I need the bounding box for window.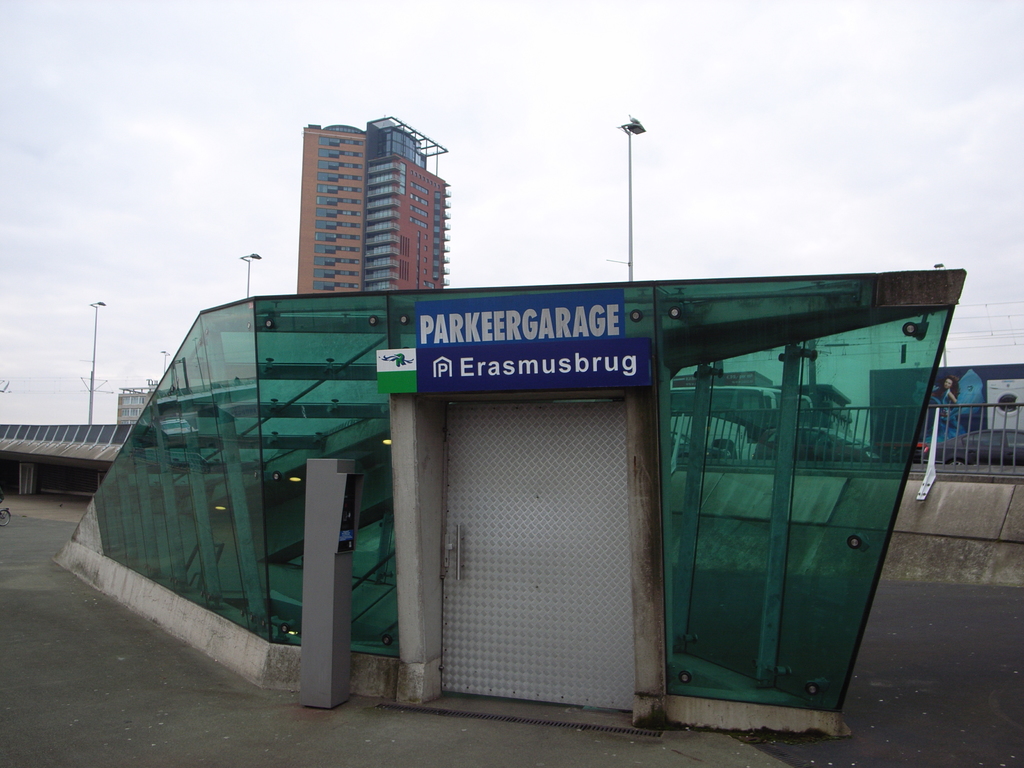
Here it is: 340,233,360,237.
